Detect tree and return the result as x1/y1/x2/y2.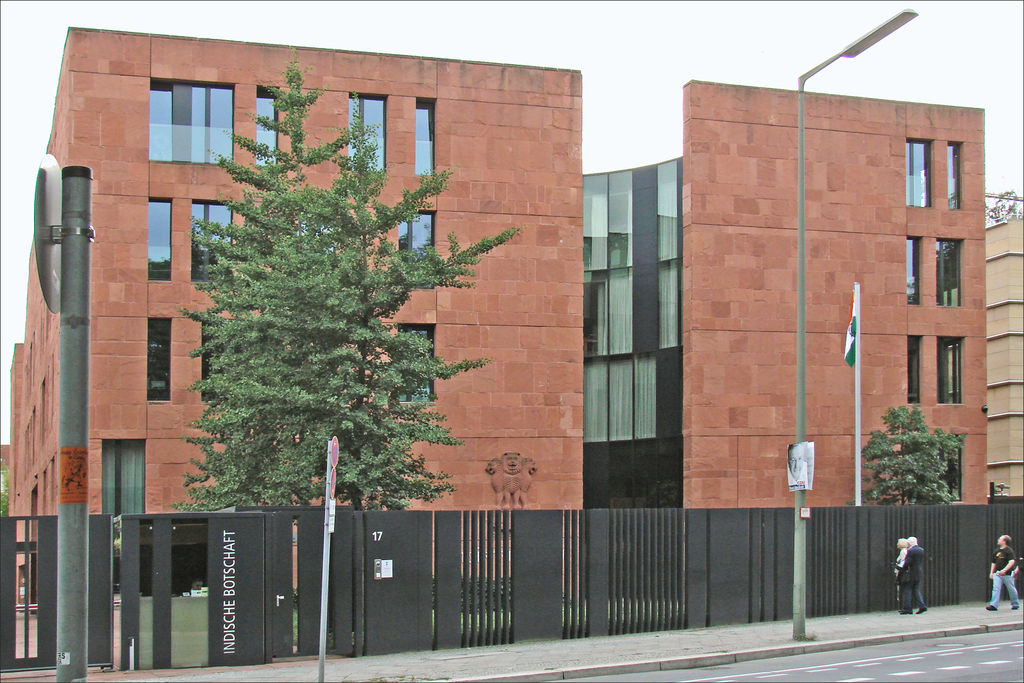
982/179/1023/228.
